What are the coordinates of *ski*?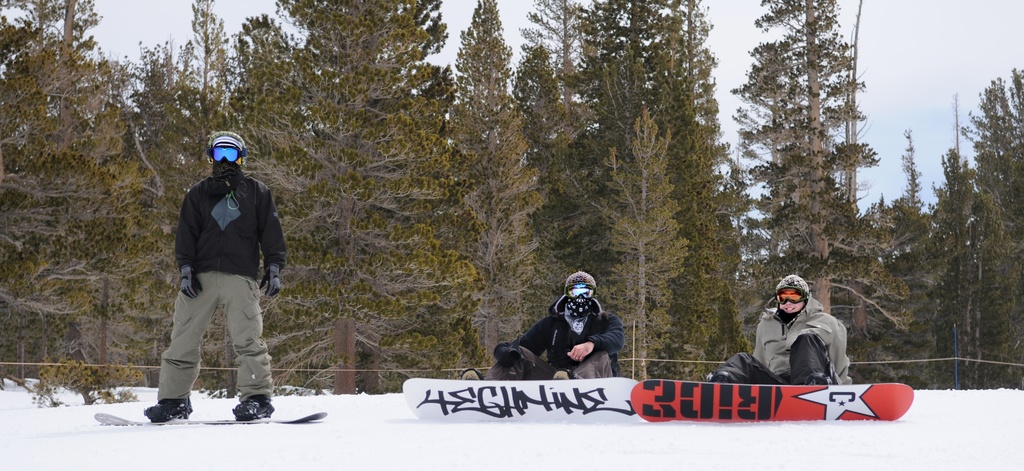
(88, 404, 348, 430).
